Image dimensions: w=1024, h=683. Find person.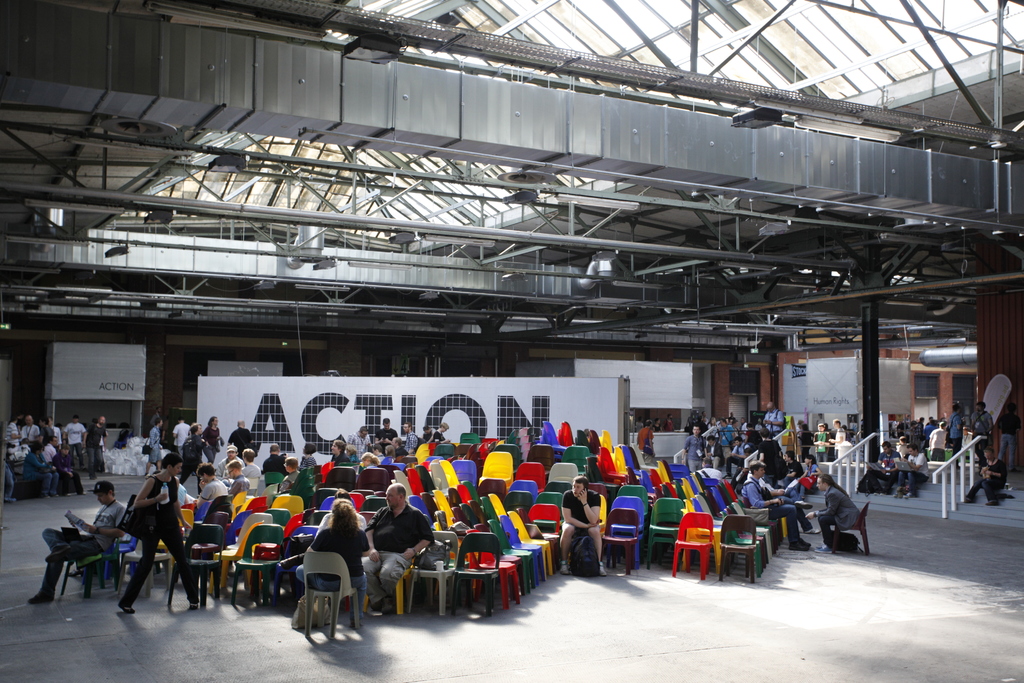
[x1=354, y1=482, x2=434, y2=616].
